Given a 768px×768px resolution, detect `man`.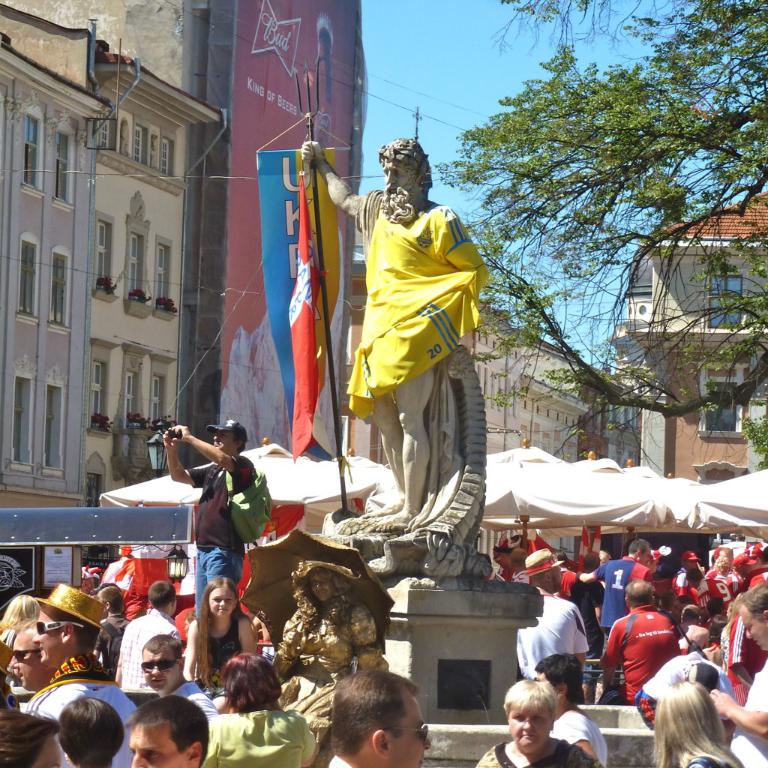
x1=327, y1=668, x2=433, y2=767.
